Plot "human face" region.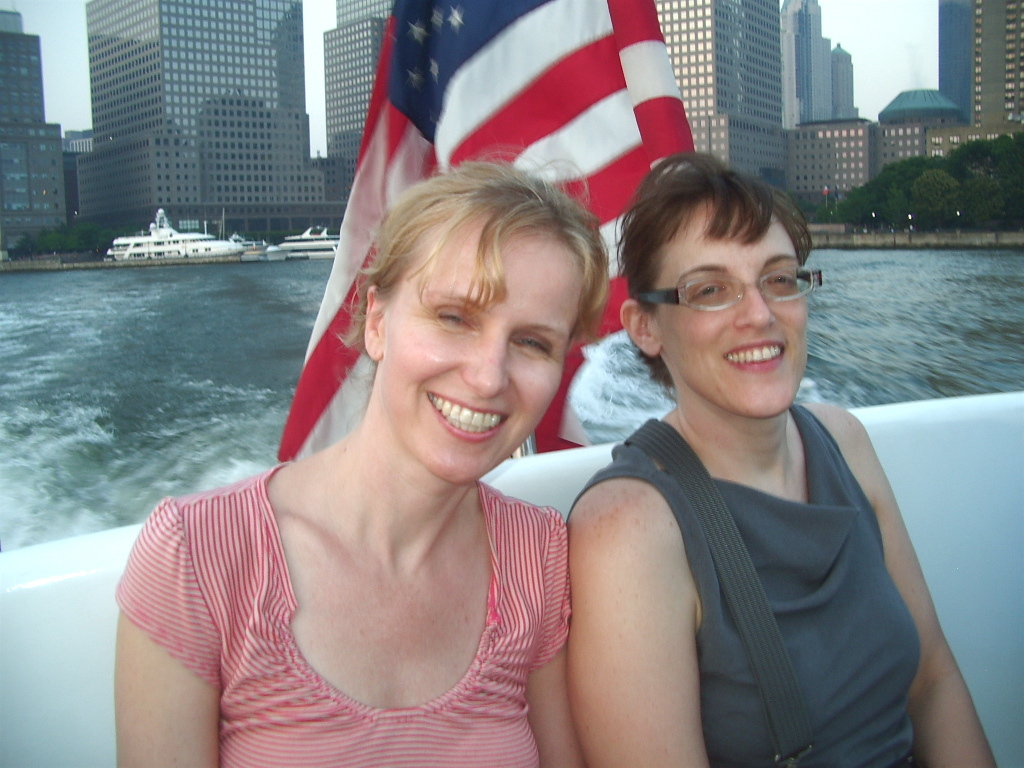
Plotted at detection(379, 225, 583, 482).
